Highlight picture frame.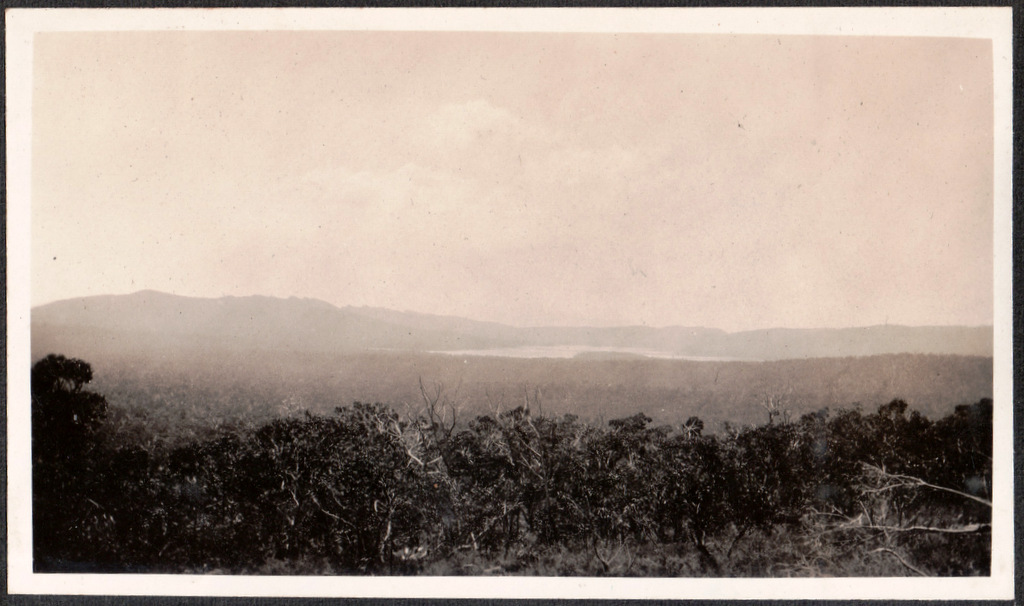
Highlighted region: 0, 0, 1023, 605.
